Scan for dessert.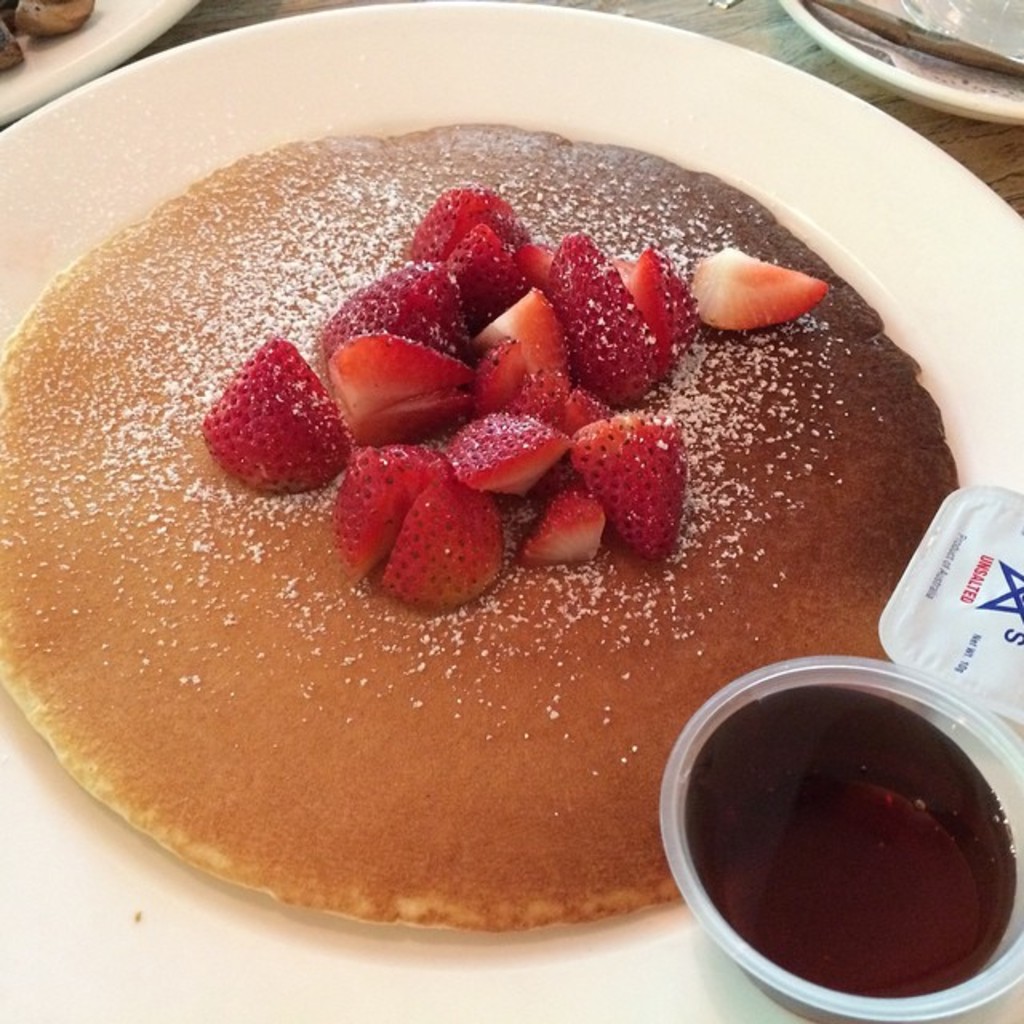
Scan result: Rect(26, 115, 931, 973).
